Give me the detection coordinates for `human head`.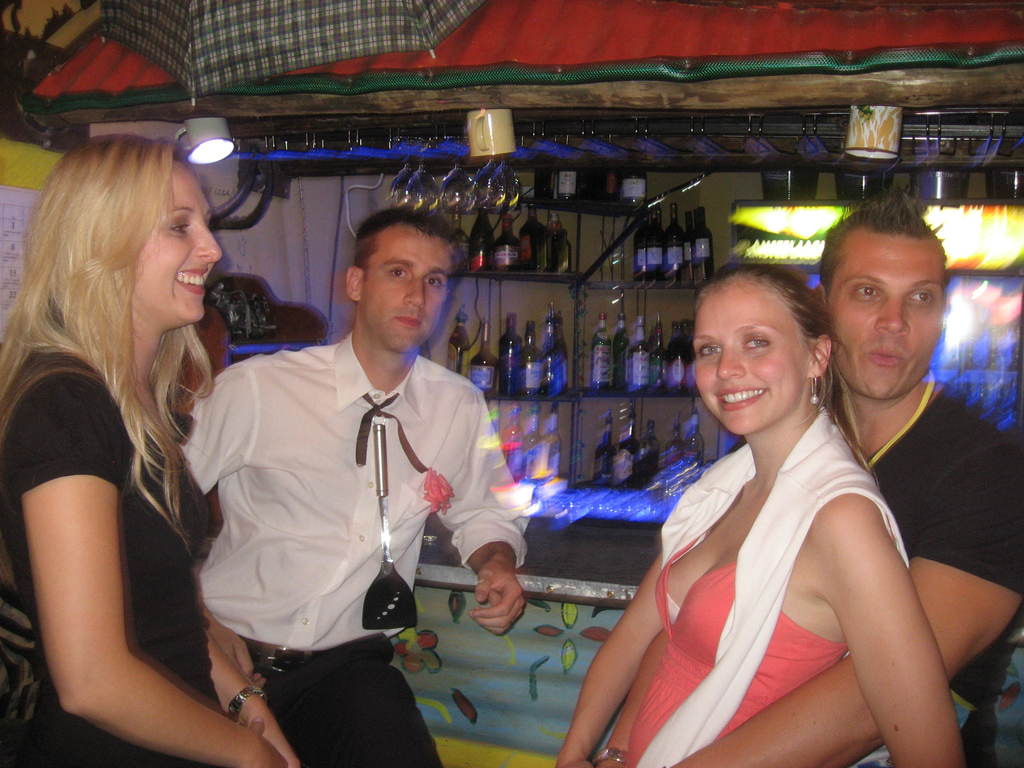
[left=25, top=134, right=223, bottom=332].
